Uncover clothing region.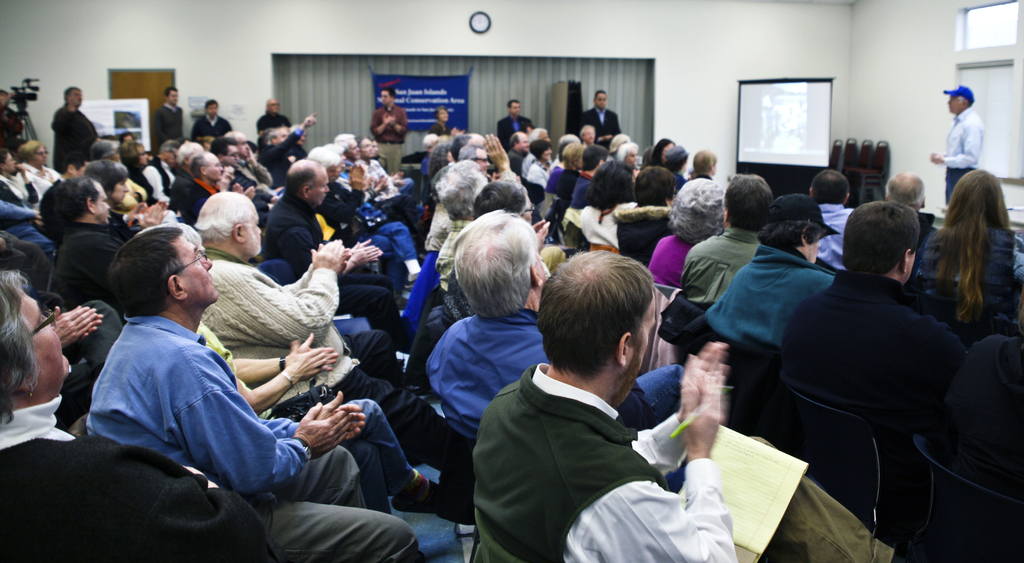
Uncovered: <bbox>190, 115, 229, 142</bbox>.
